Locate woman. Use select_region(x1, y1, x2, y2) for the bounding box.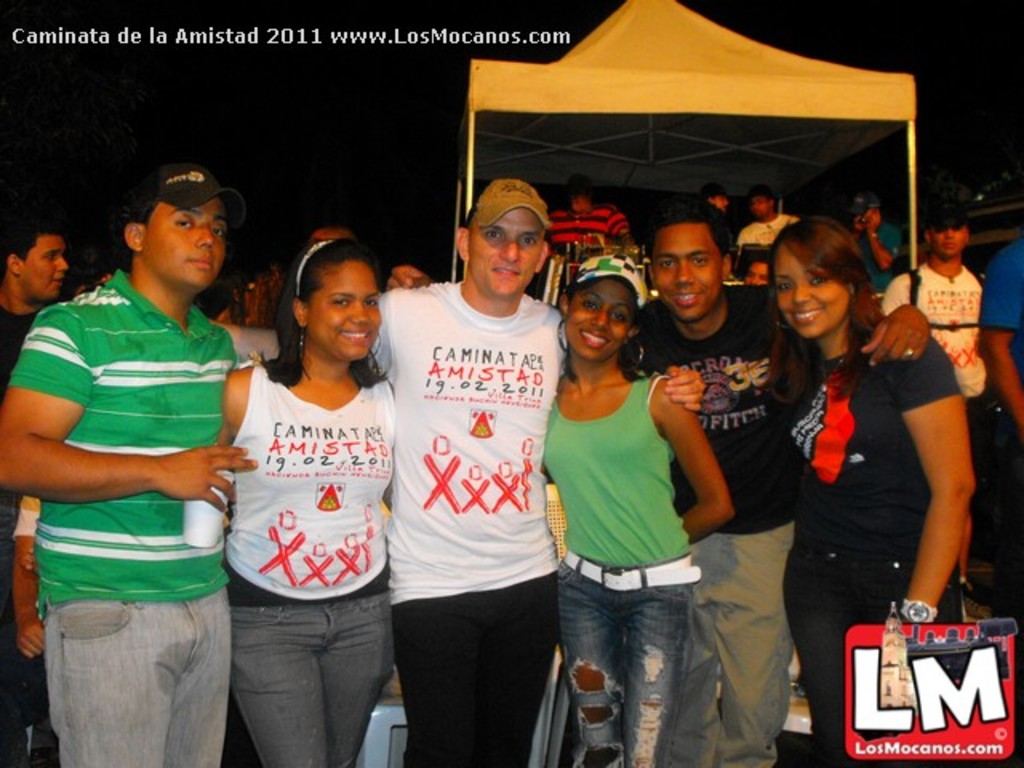
select_region(755, 218, 974, 766).
